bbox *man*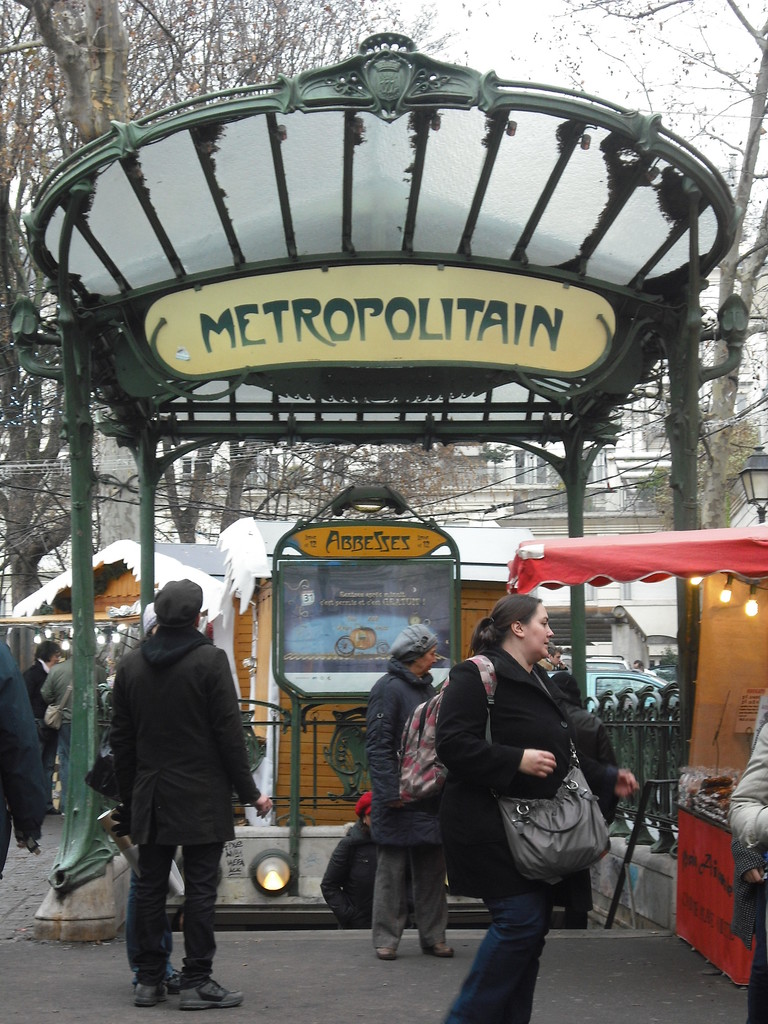
pyautogui.locateOnScreen(632, 659, 656, 675)
